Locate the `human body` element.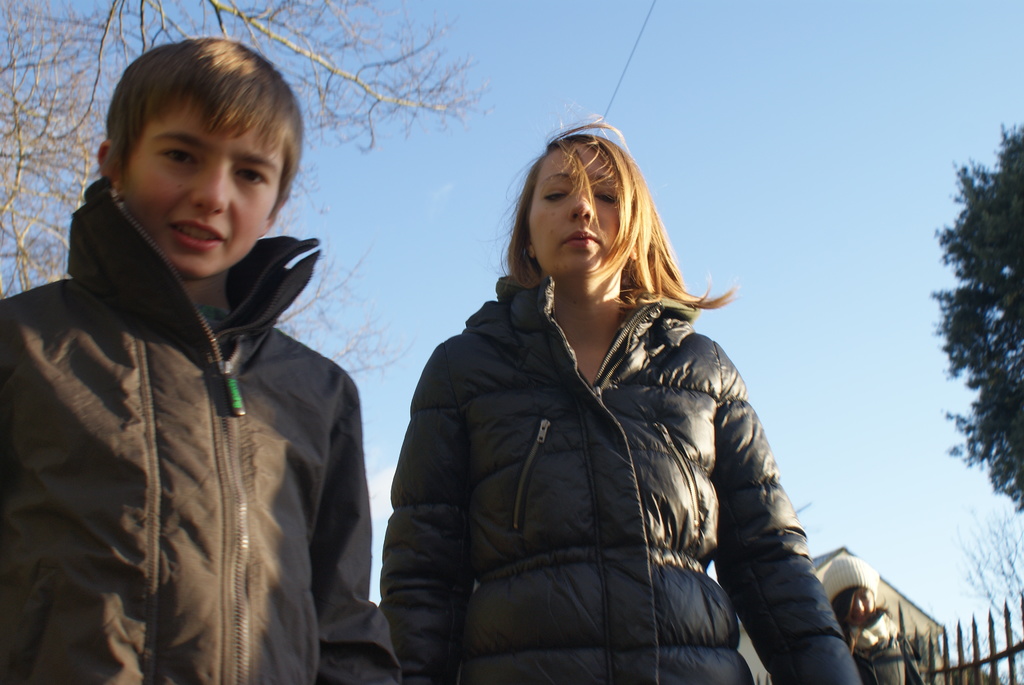
Element bbox: 1/35/395/684.
